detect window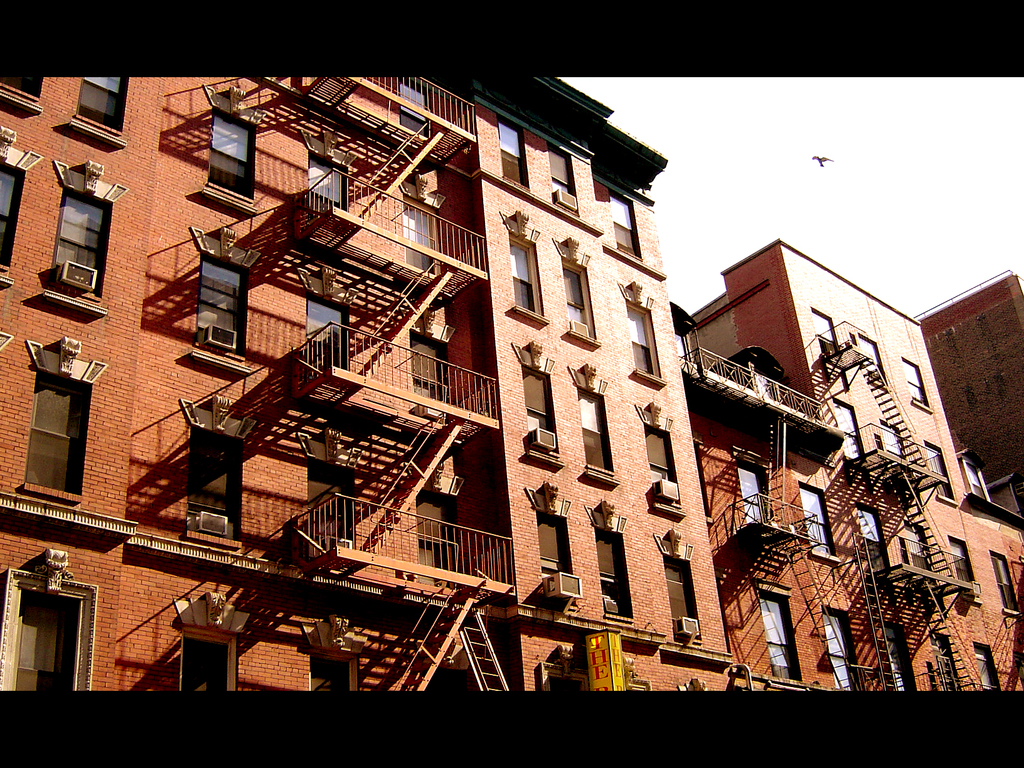
bbox=(191, 413, 244, 550)
